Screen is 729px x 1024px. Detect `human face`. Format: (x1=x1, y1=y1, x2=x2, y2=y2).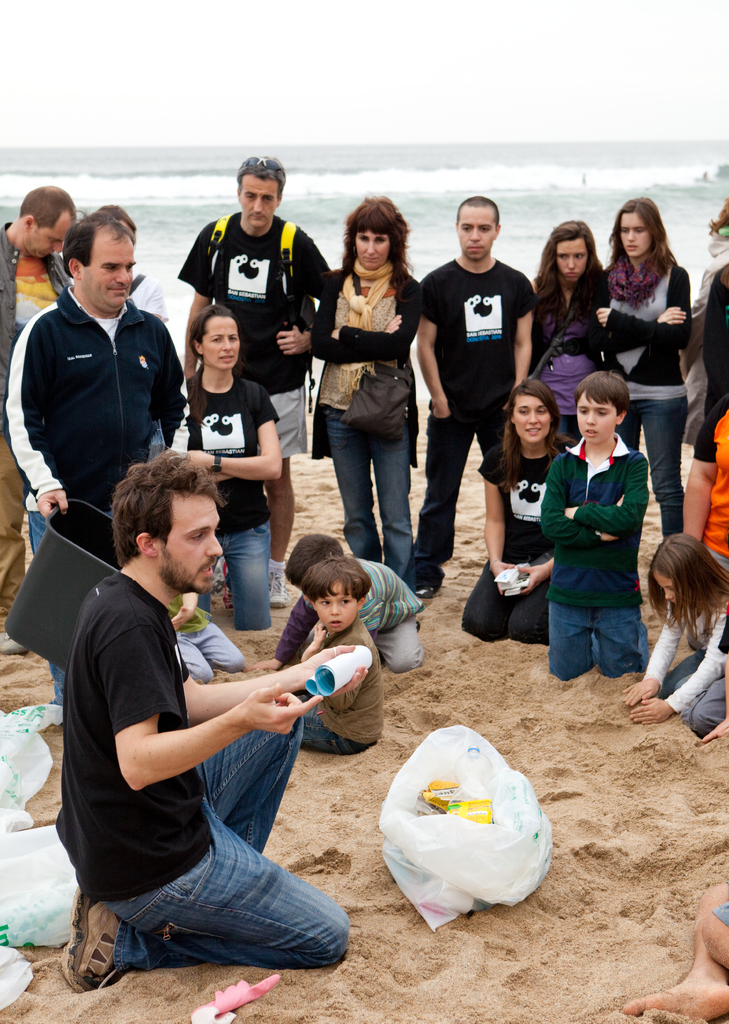
(x1=200, y1=314, x2=238, y2=370).
